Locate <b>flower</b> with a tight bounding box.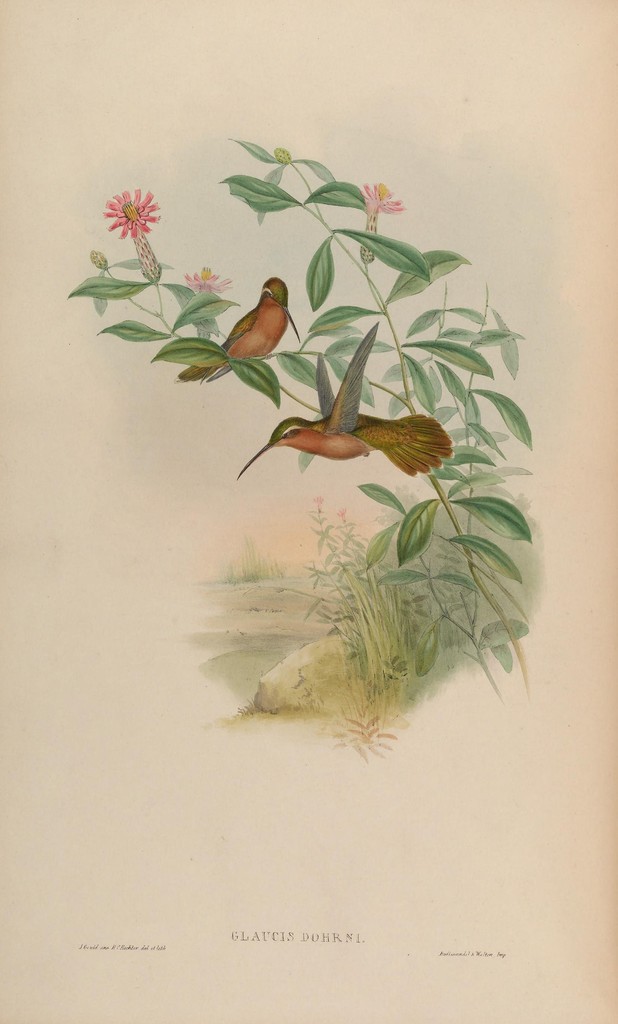
[340, 173, 400, 252].
